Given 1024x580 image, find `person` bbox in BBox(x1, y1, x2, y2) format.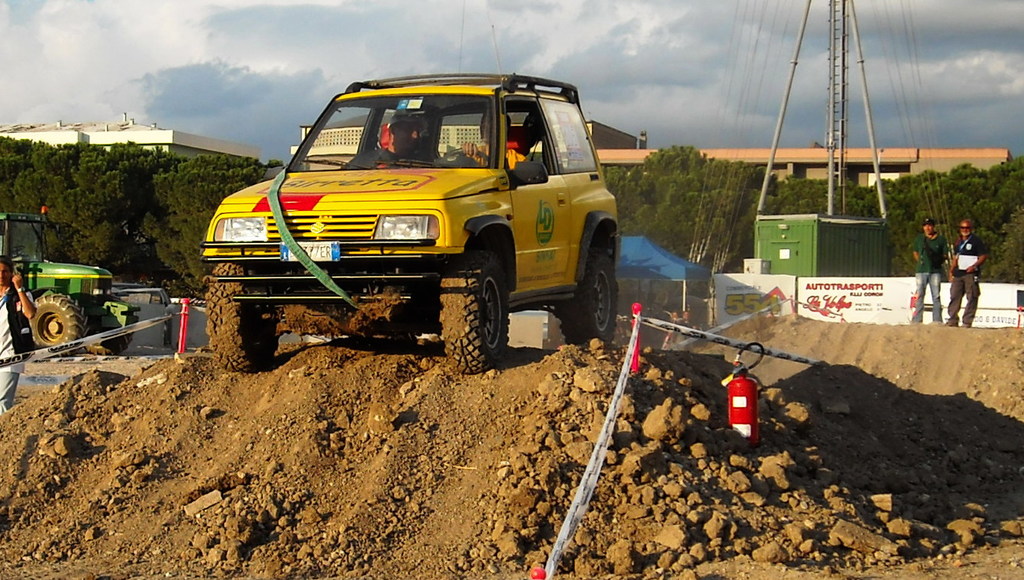
BBox(383, 110, 431, 165).
